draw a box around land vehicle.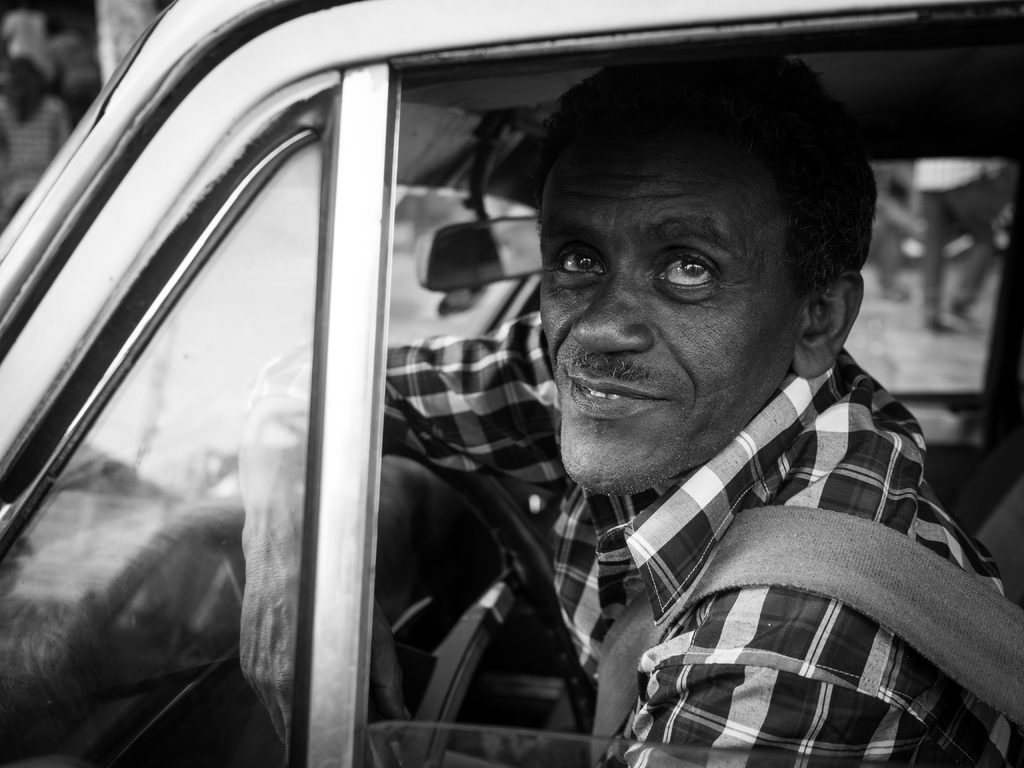
(0,0,1023,743).
